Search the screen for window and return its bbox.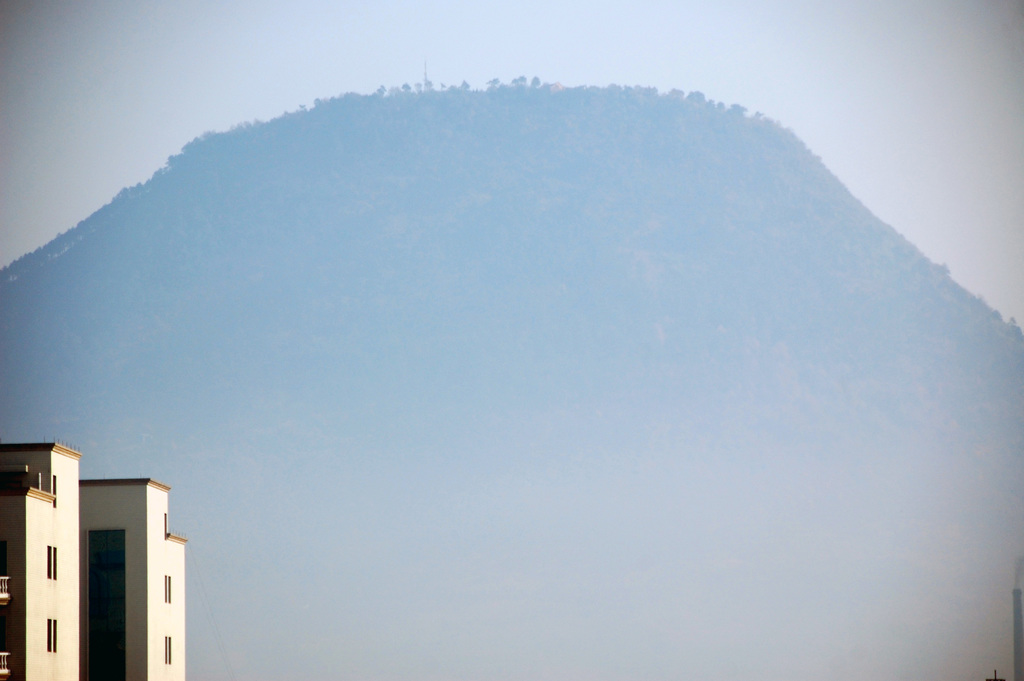
Found: 156:571:179:610.
